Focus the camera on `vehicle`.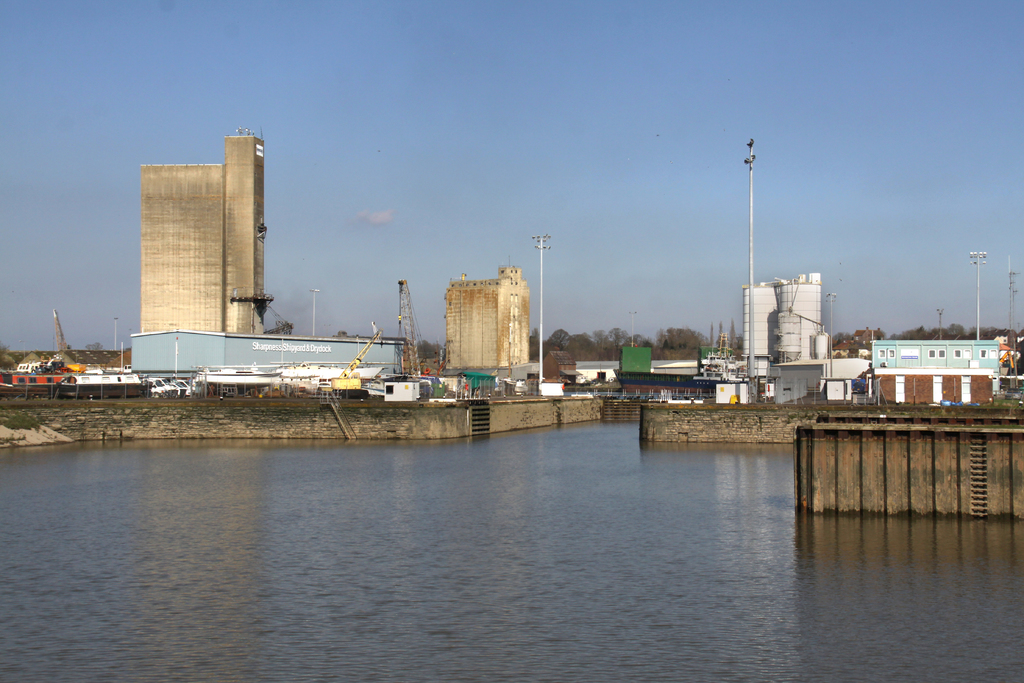
Focus region: <box>142,375,167,397</box>.
